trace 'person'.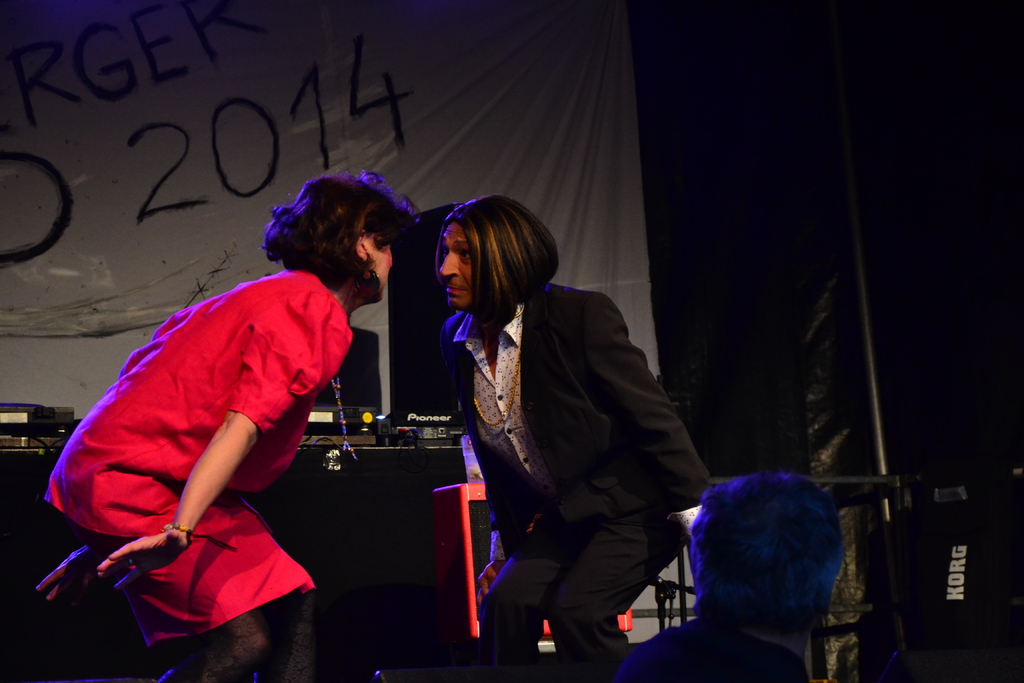
Traced to rect(37, 169, 420, 682).
